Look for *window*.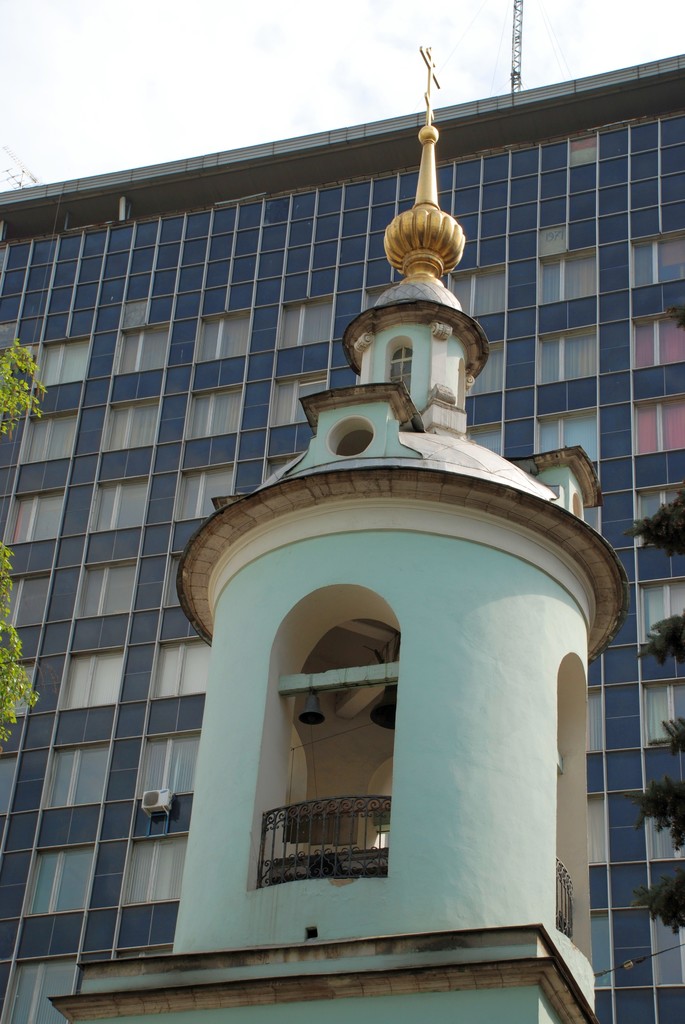
Found: 123, 831, 190, 910.
